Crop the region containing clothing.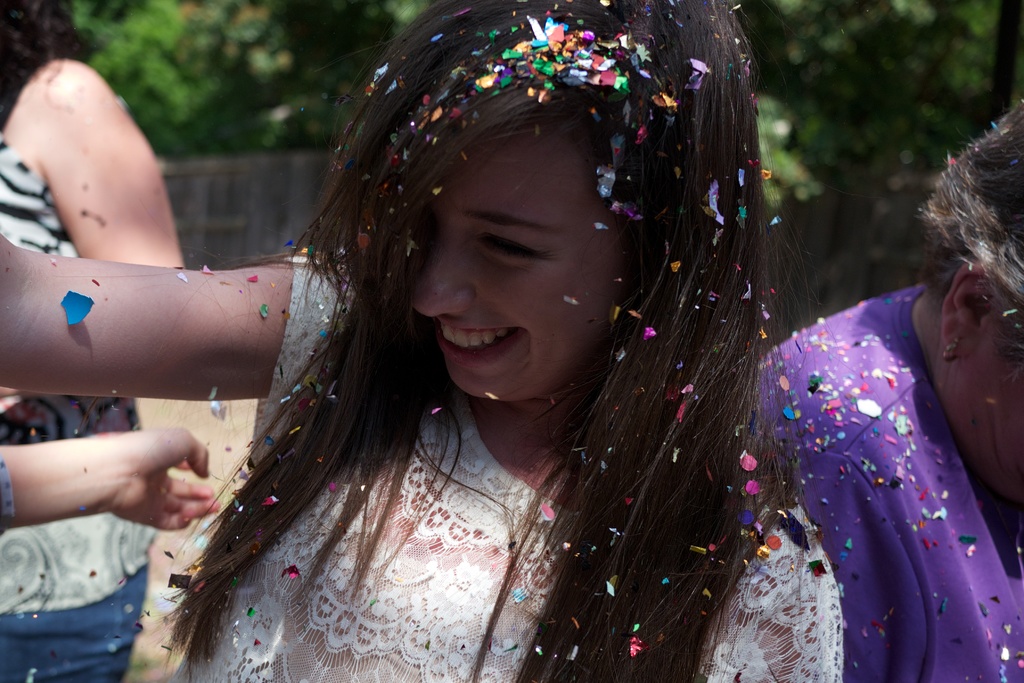
Crop region: (164, 251, 844, 682).
